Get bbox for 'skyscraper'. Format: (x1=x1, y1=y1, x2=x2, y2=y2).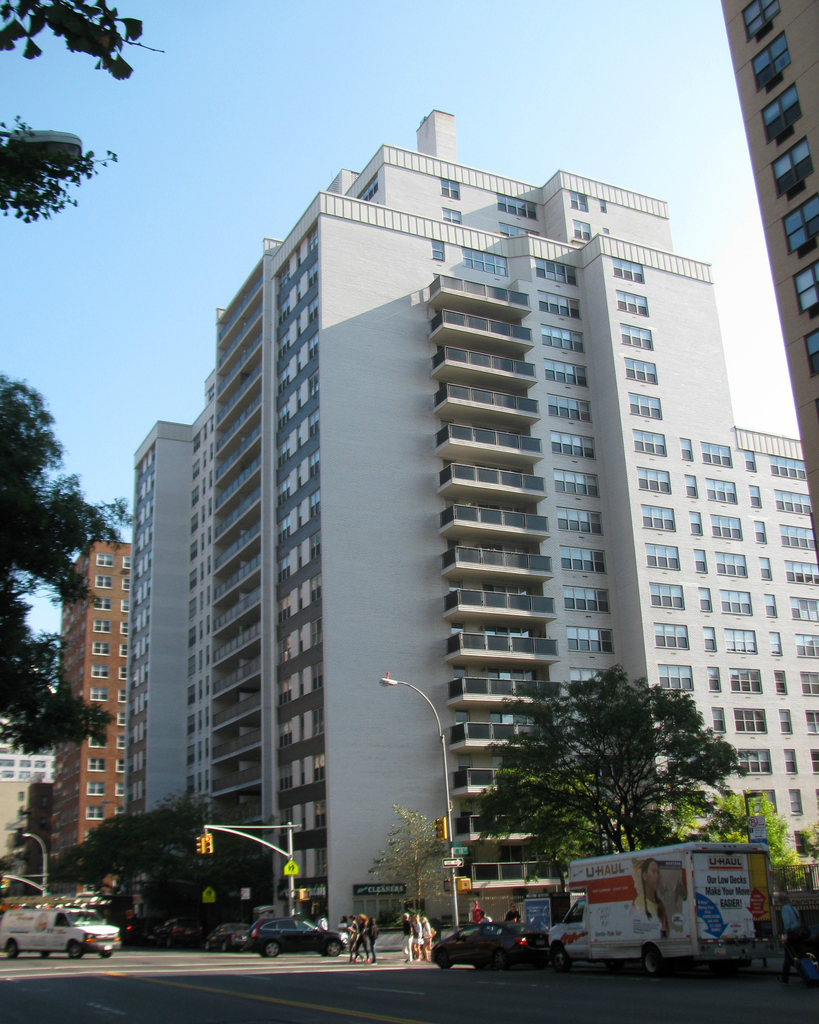
(x1=722, y1=0, x2=818, y2=561).
